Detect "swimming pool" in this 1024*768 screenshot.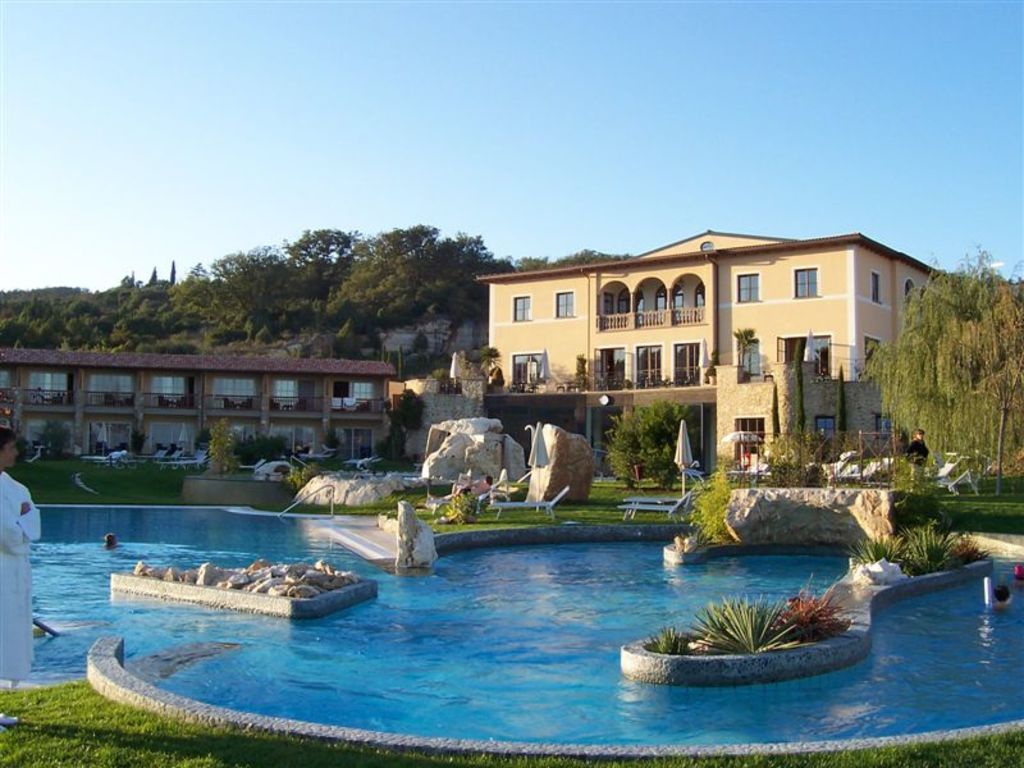
Detection: (54,520,877,736).
